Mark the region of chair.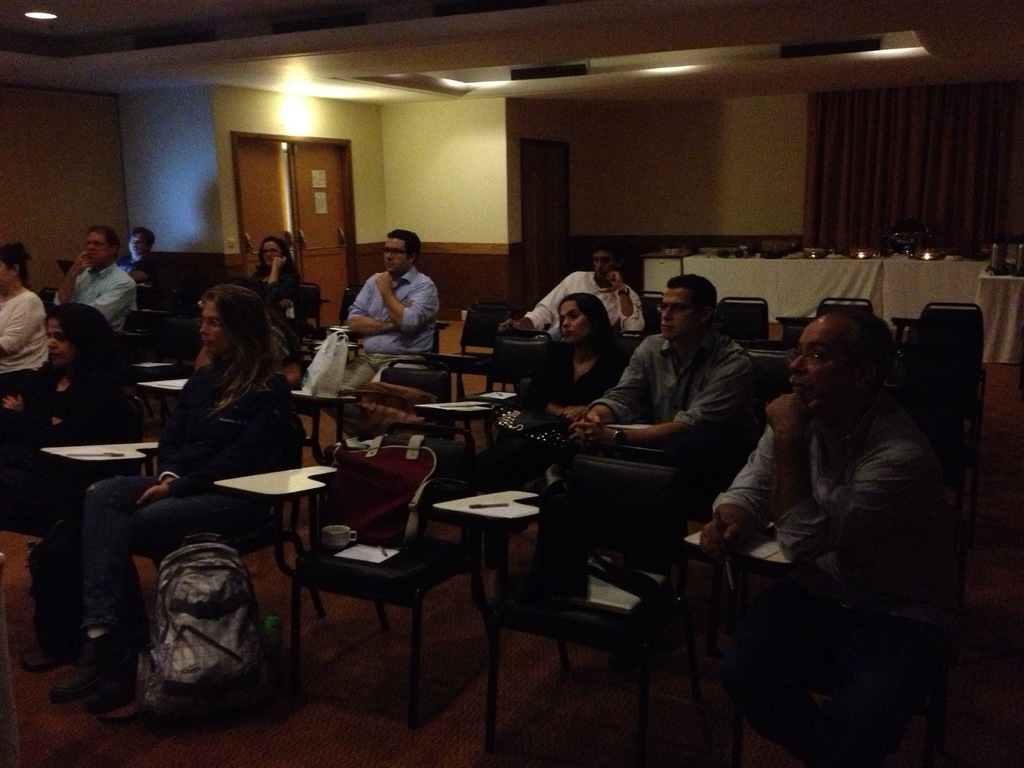
Region: detection(285, 280, 323, 360).
